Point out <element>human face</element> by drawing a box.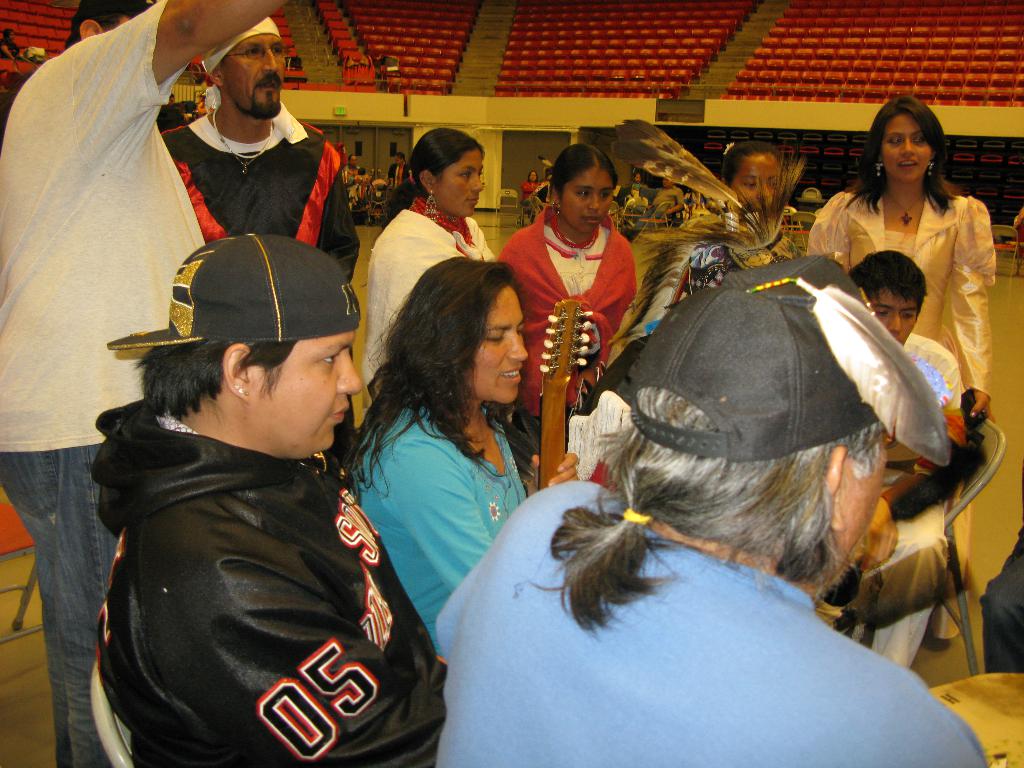
[435,150,484,220].
